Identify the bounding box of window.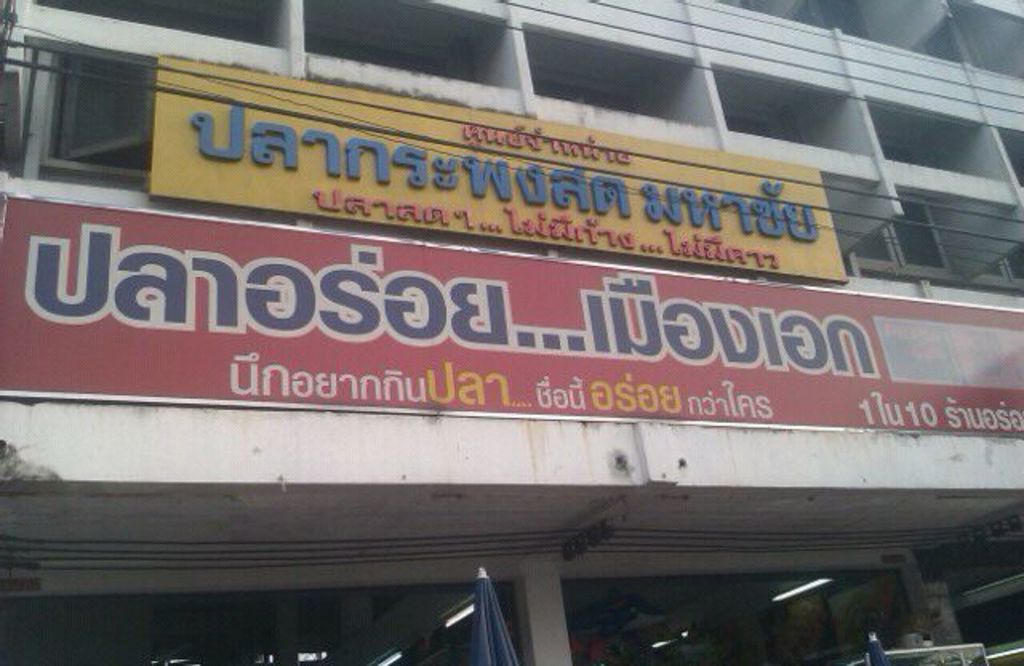
rect(16, 37, 166, 189).
